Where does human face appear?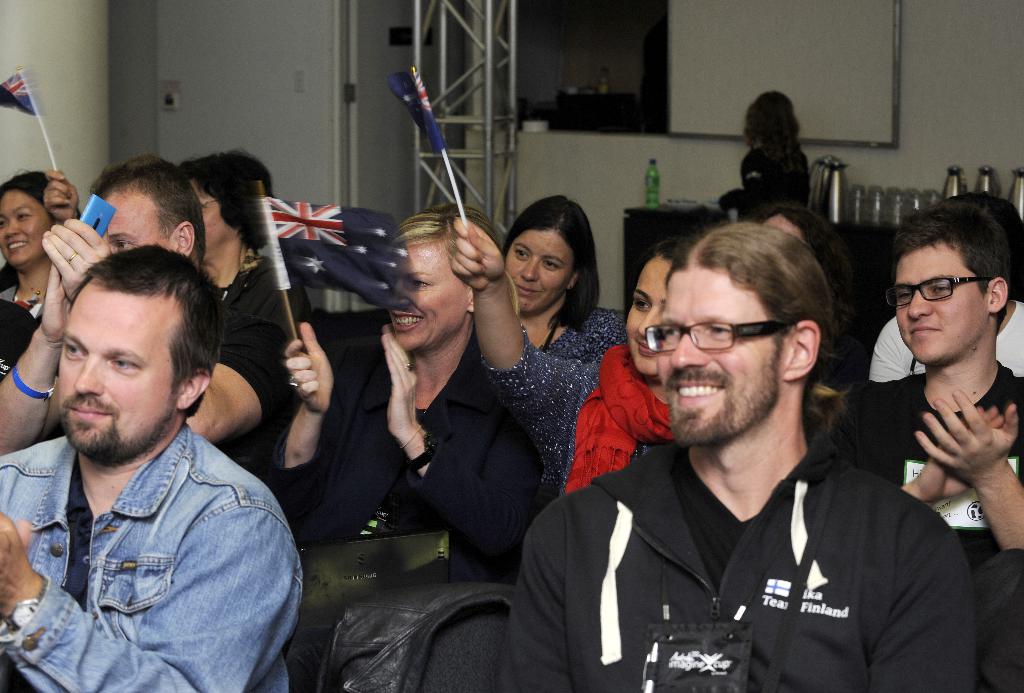
Appears at bbox=(53, 291, 176, 466).
